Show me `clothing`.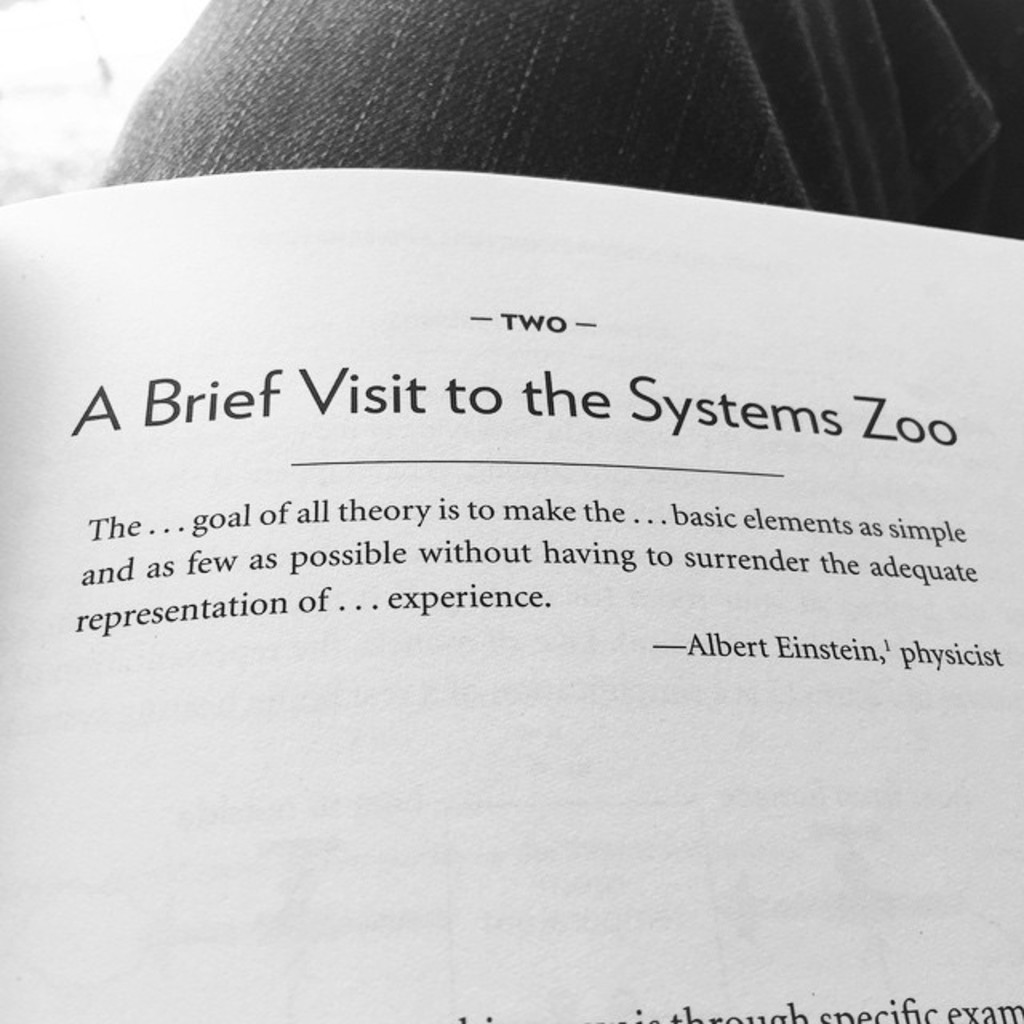
`clothing` is here: 93, 0, 1022, 243.
